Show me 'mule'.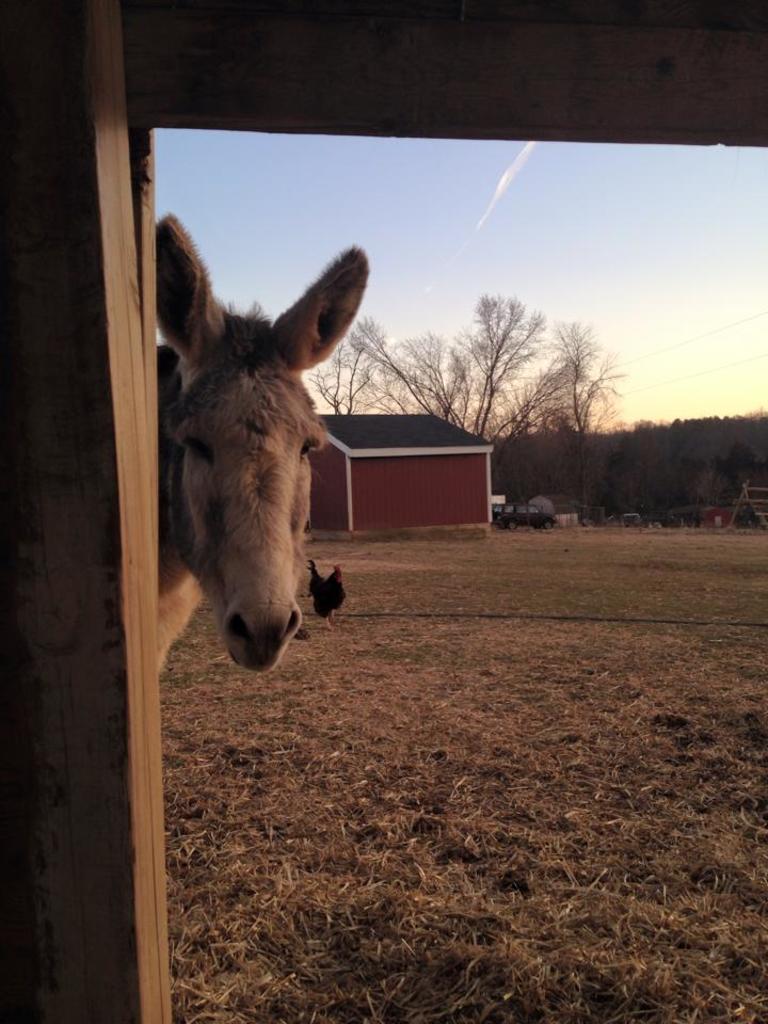
'mule' is here: [147,198,369,678].
